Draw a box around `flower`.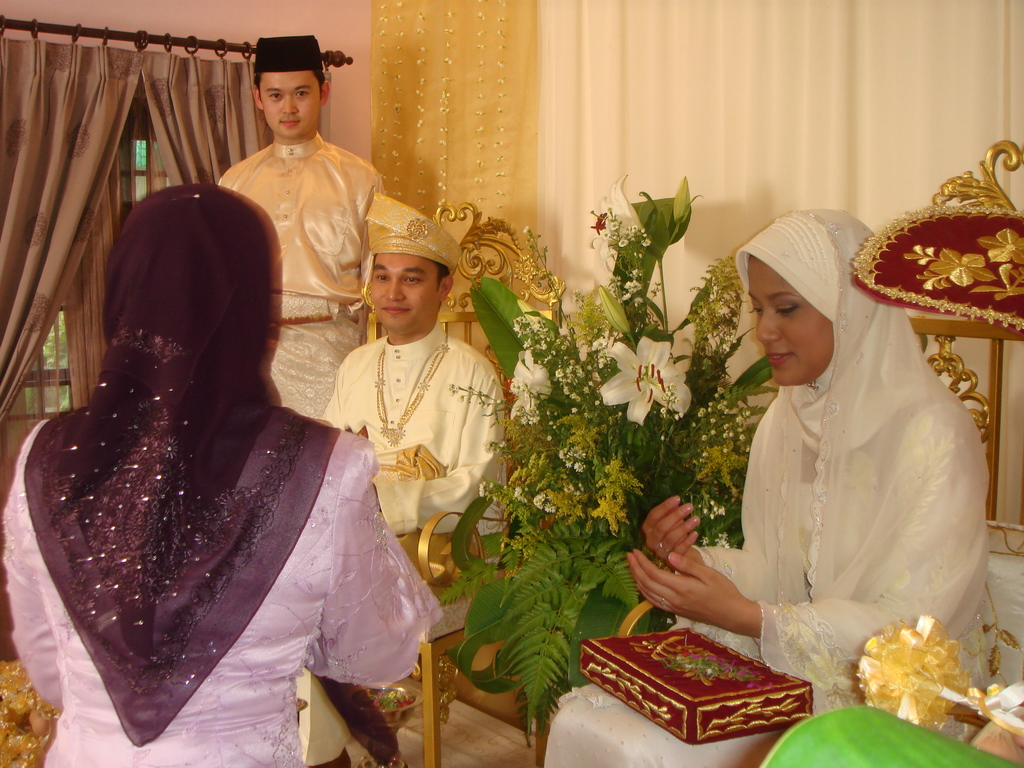
detection(480, 480, 486, 497).
